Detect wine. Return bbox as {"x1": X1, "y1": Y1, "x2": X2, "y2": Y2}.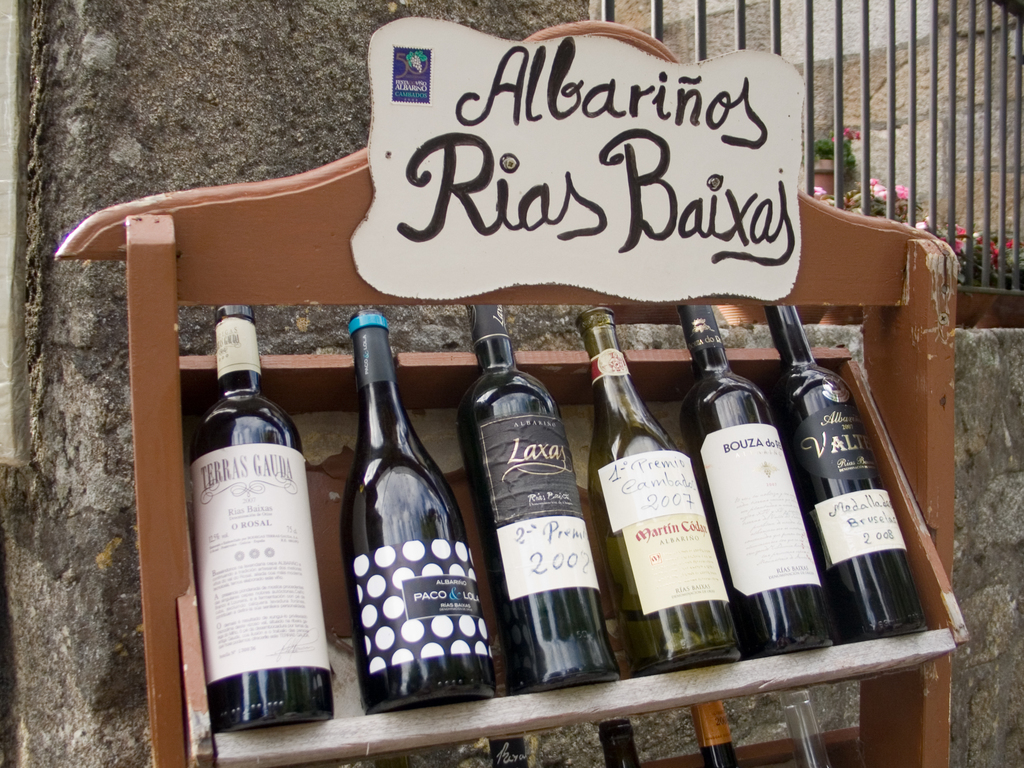
{"x1": 589, "y1": 298, "x2": 744, "y2": 676}.
